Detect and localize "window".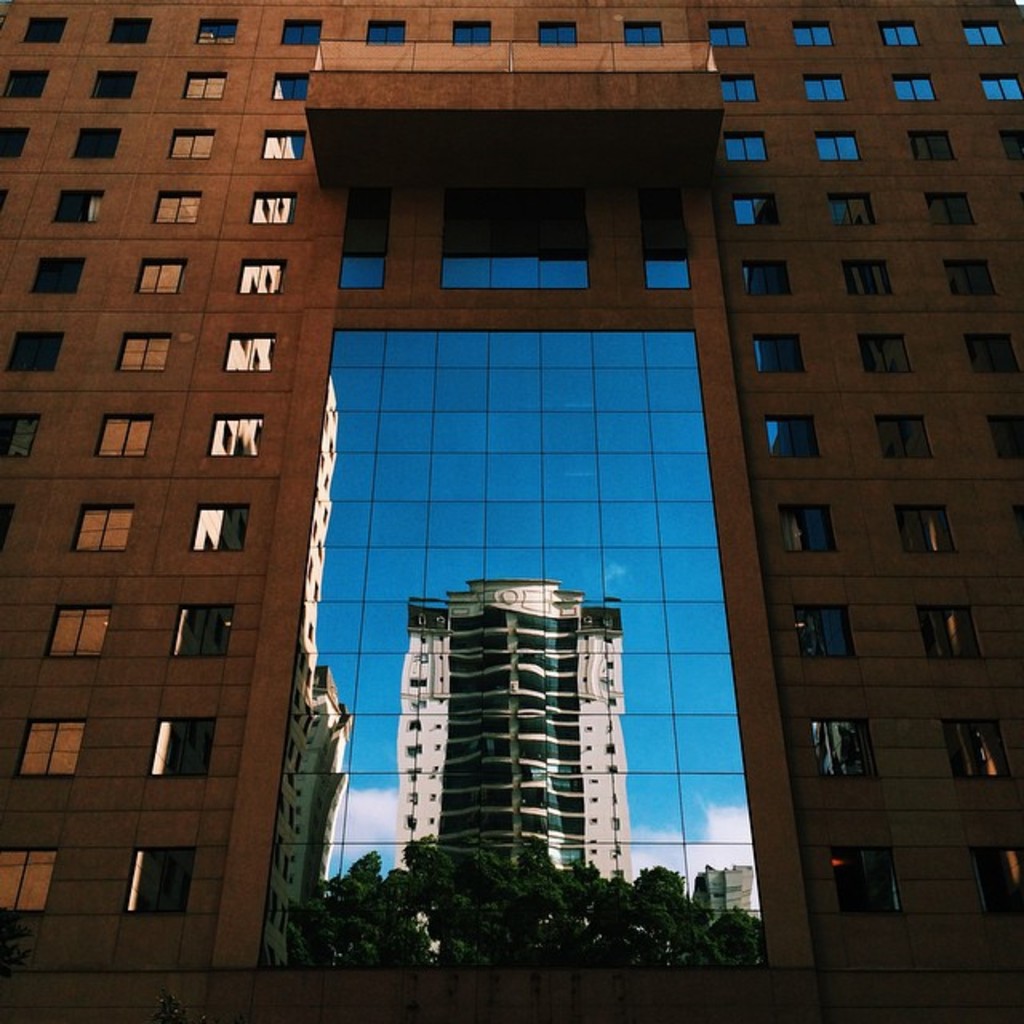
Localized at x1=138 y1=258 x2=176 y2=294.
